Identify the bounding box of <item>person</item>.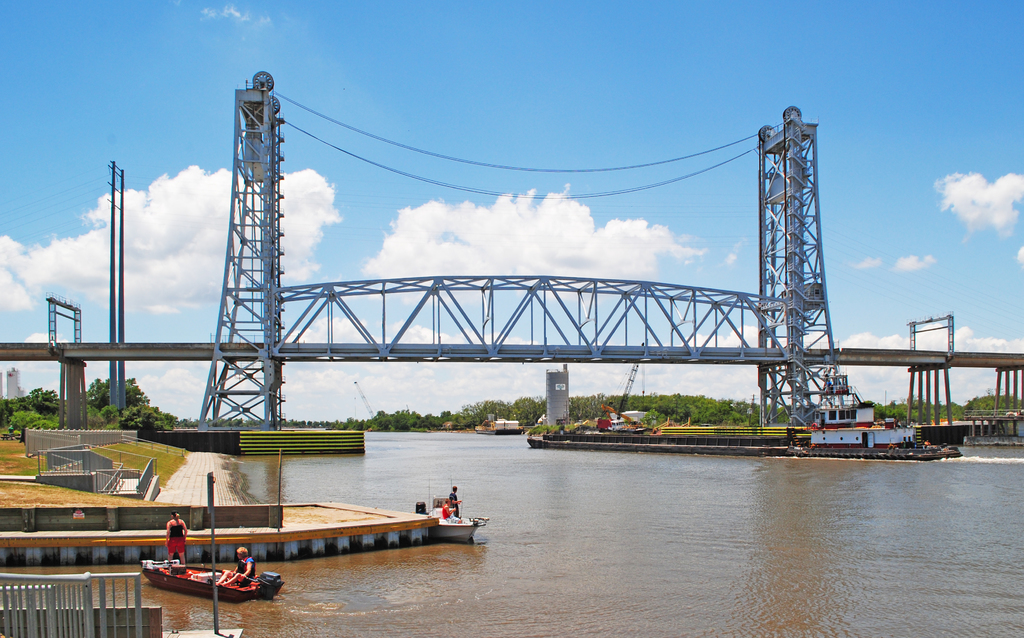
[x1=444, y1=497, x2=462, y2=524].
